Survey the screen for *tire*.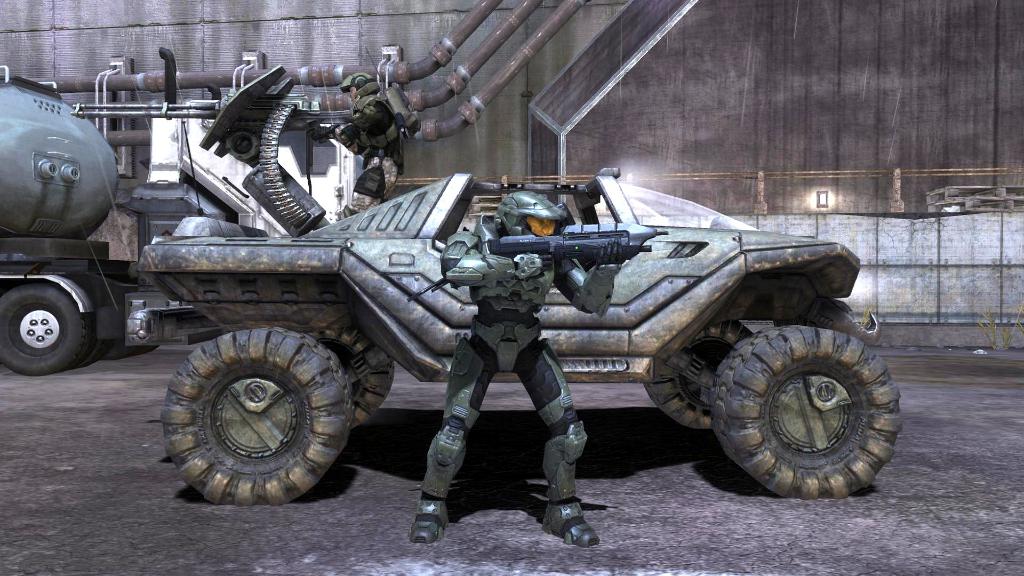
Survey found: box(0, 284, 90, 371).
